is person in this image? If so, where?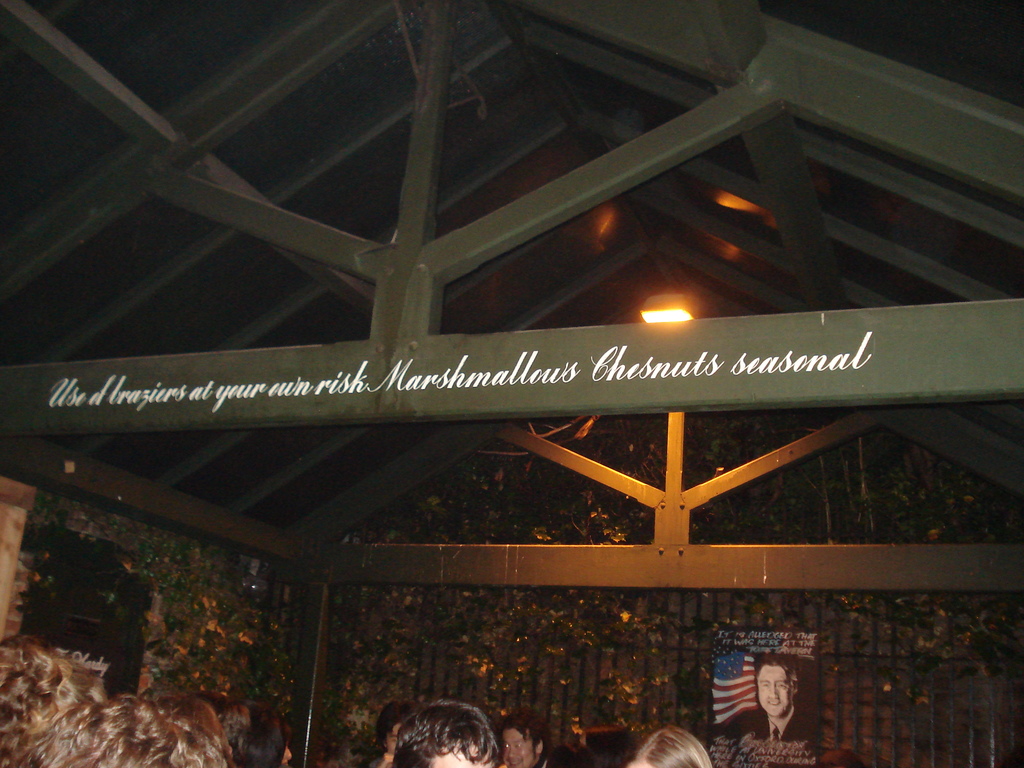
Yes, at <region>704, 641, 825, 757</region>.
